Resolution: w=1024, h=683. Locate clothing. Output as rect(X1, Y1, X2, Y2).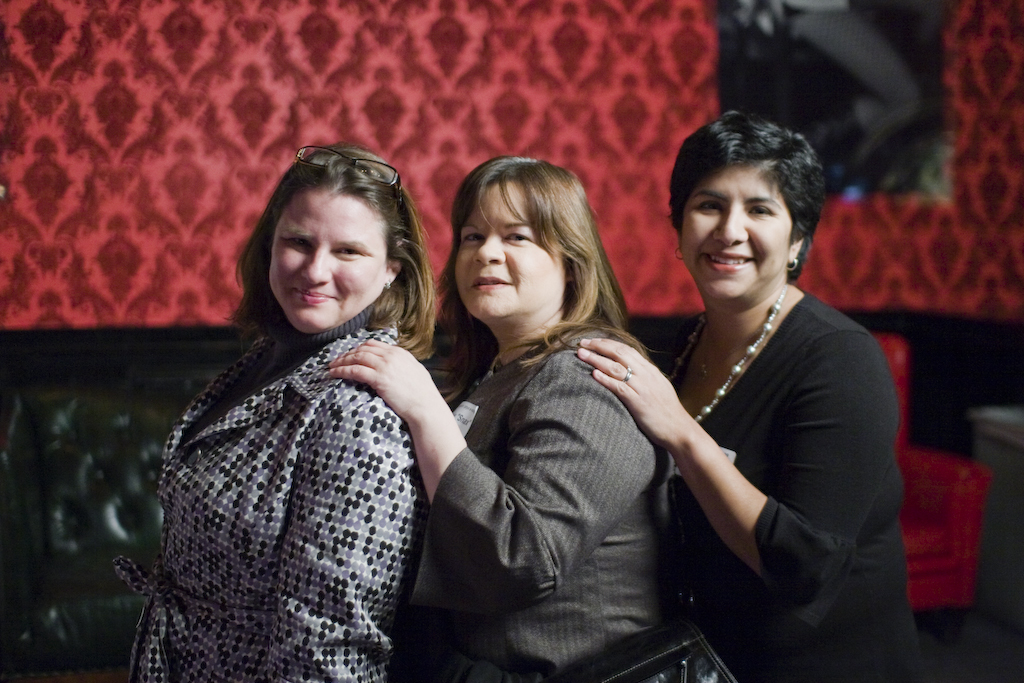
rect(131, 228, 438, 682).
